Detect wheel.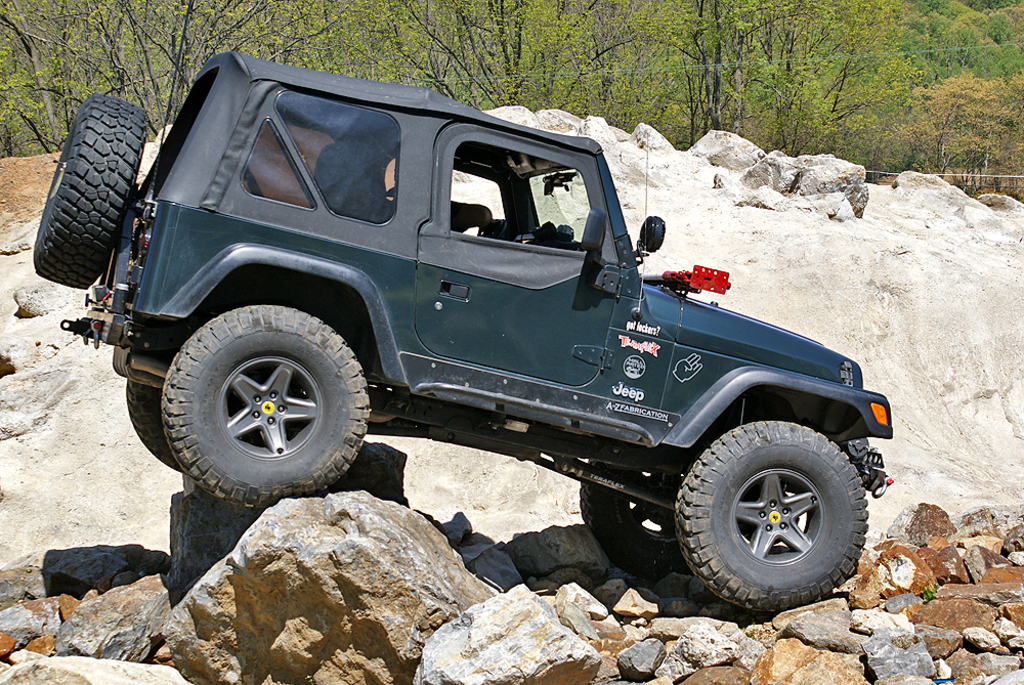
Detected at [x1=30, y1=93, x2=147, y2=289].
